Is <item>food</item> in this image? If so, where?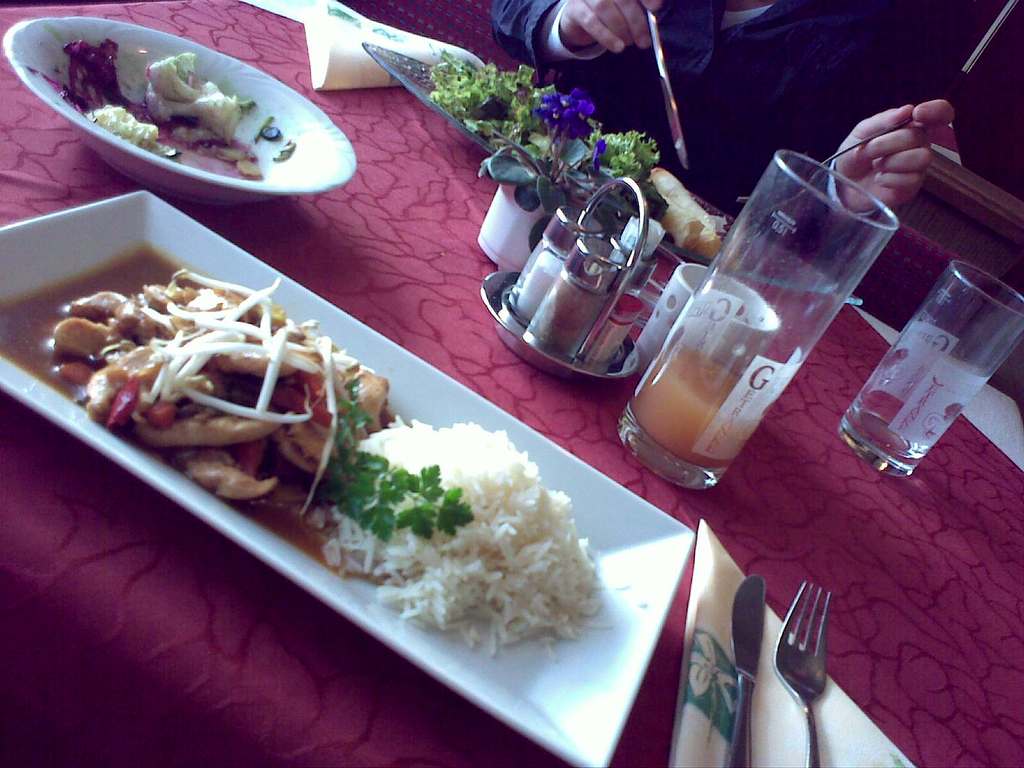
Yes, at 641,164,721,266.
